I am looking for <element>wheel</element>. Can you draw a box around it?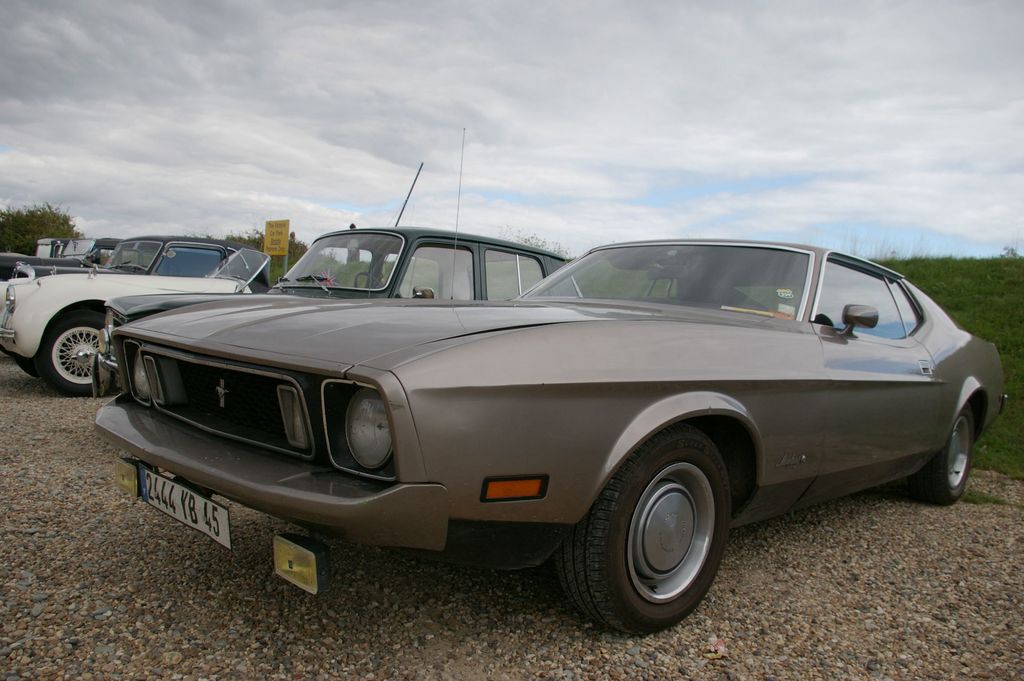
Sure, the bounding box is [left=13, top=352, right=42, bottom=383].
